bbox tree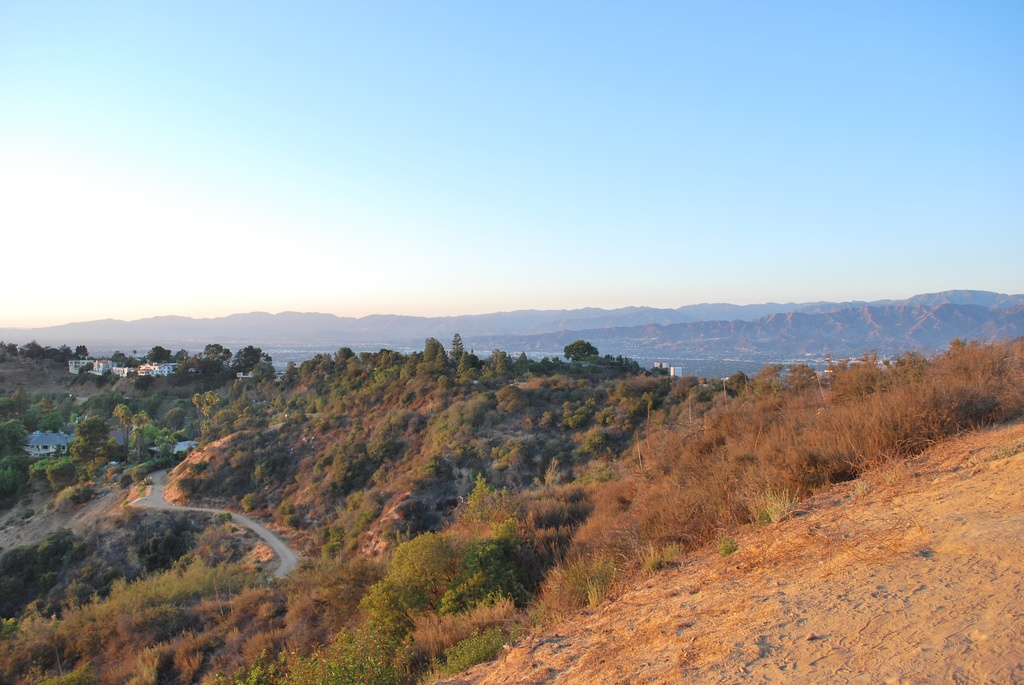
(x1=189, y1=388, x2=224, y2=434)
